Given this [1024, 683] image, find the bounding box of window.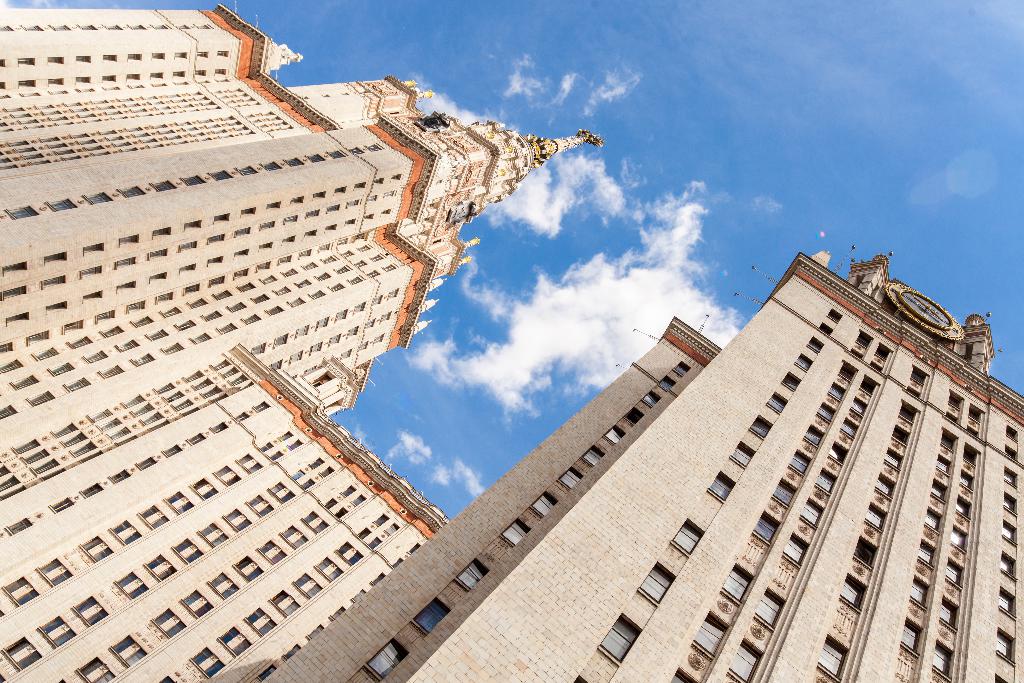
x1=913 y1=370 x2=932 y2=386.
